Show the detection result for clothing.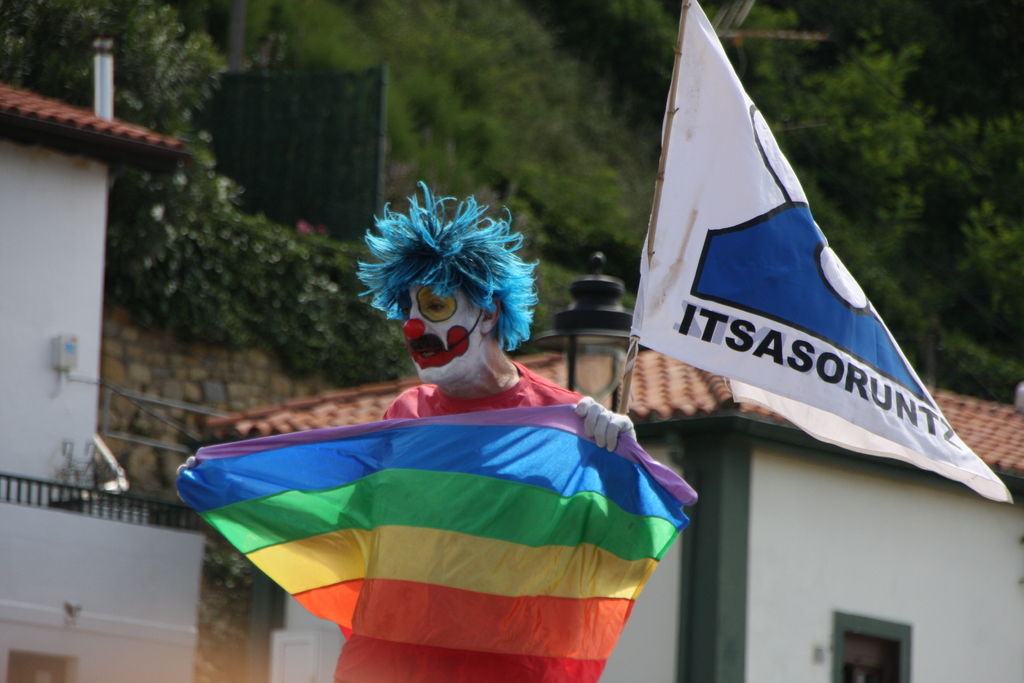
rect(176, 359, 697, 682).
